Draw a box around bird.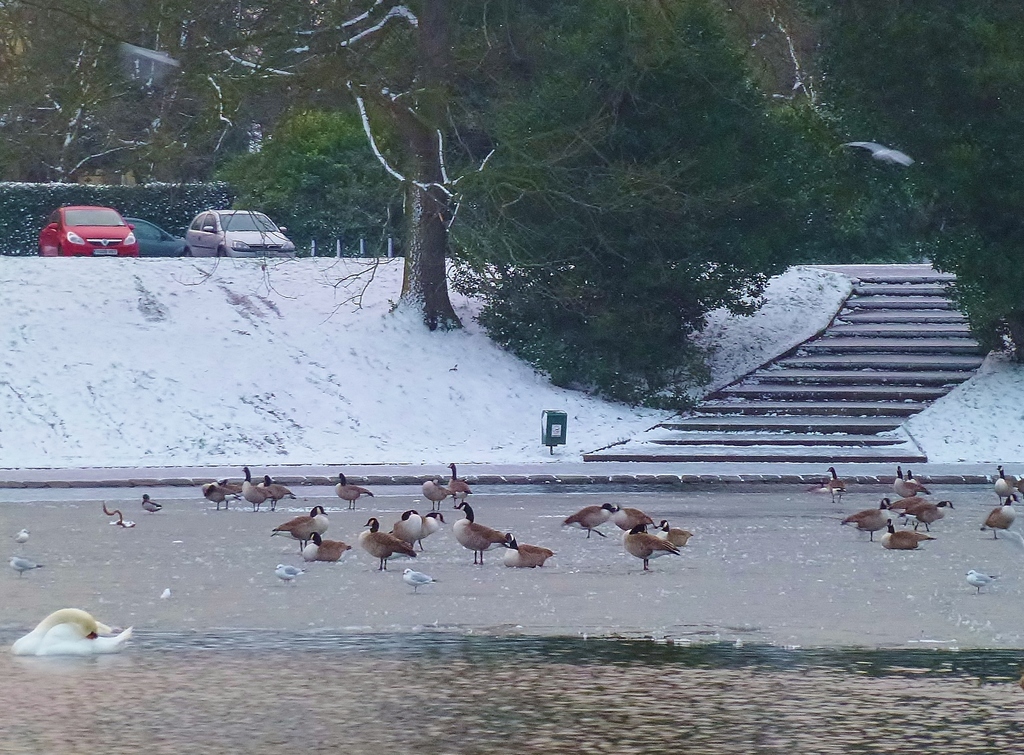
(left=883, top=518, right=920, bottom=553).
